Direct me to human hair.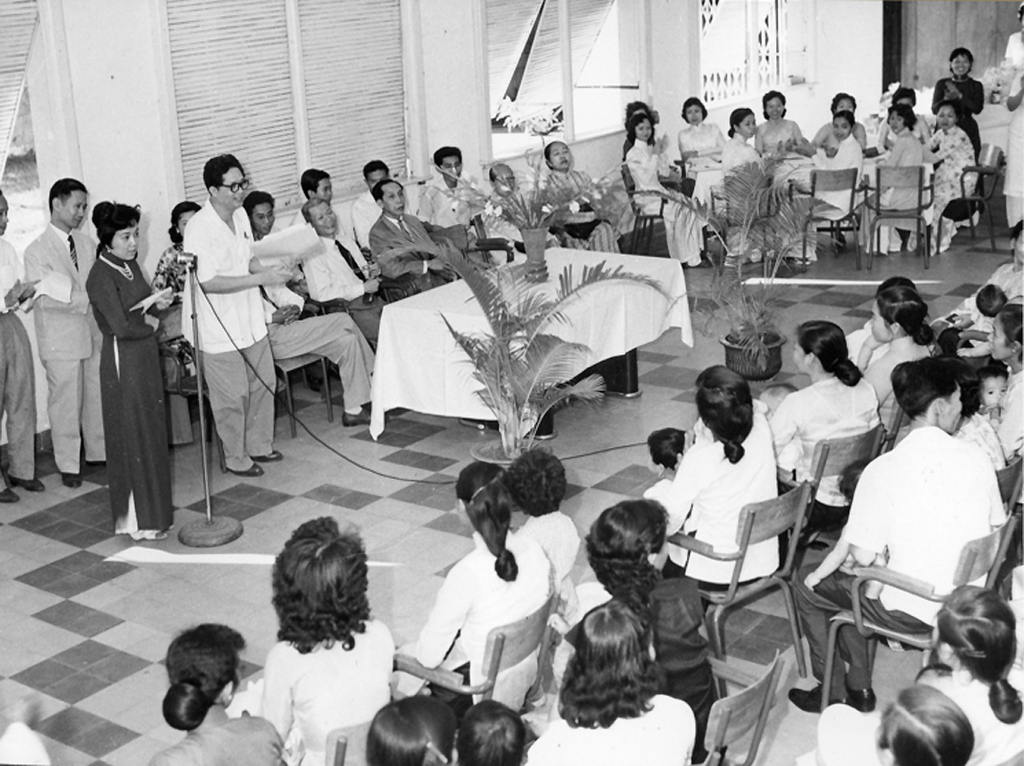
Direction: 583/491/672/597.
